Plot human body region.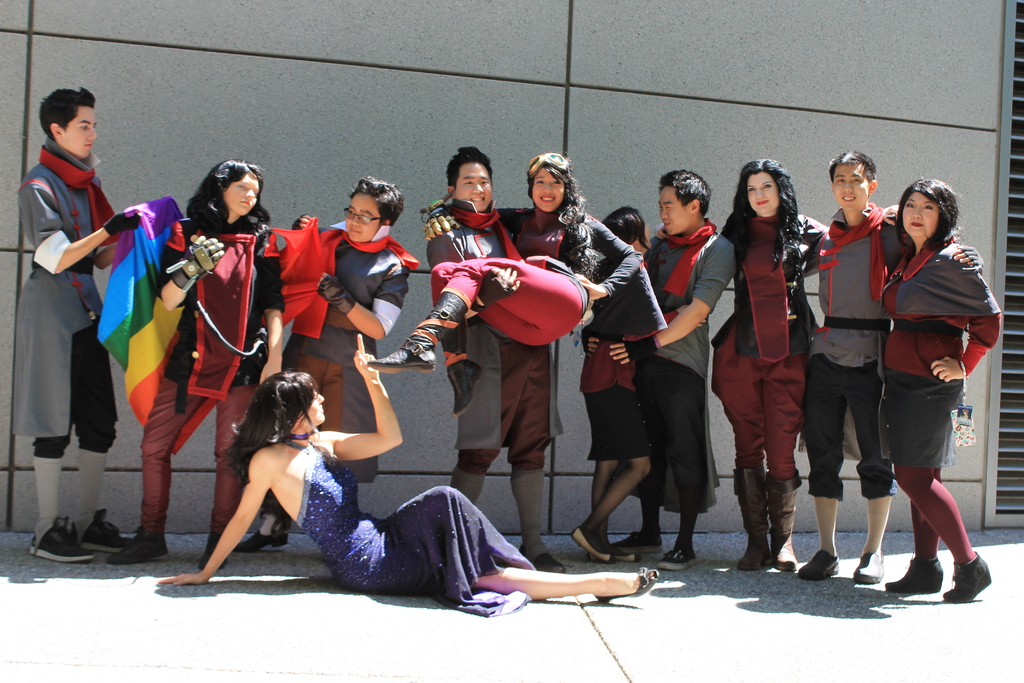
Plotted at select_region(13, 140, 143, 572).
